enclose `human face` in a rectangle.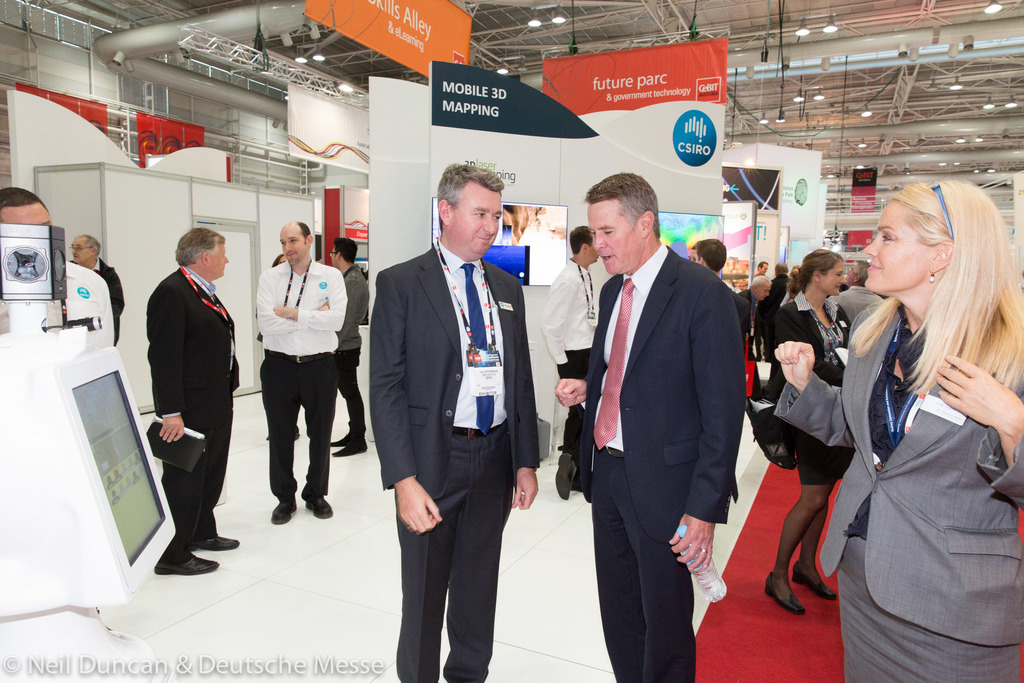
(x1=68, y1=238, x2=95, y2=268).
